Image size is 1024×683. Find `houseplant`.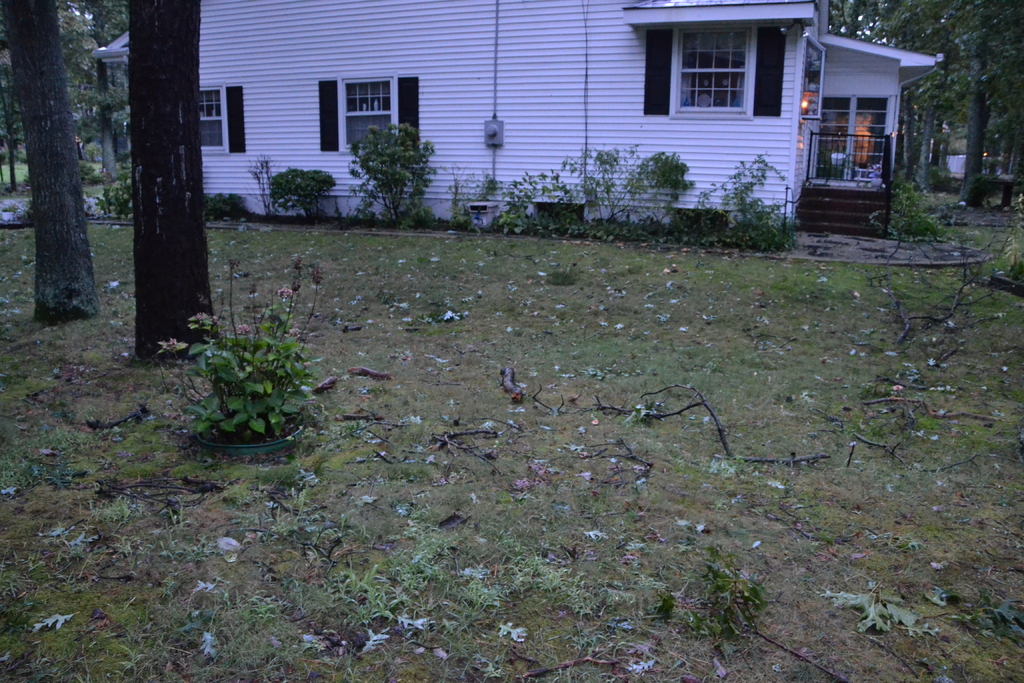
(530, 169, 596, 231).
